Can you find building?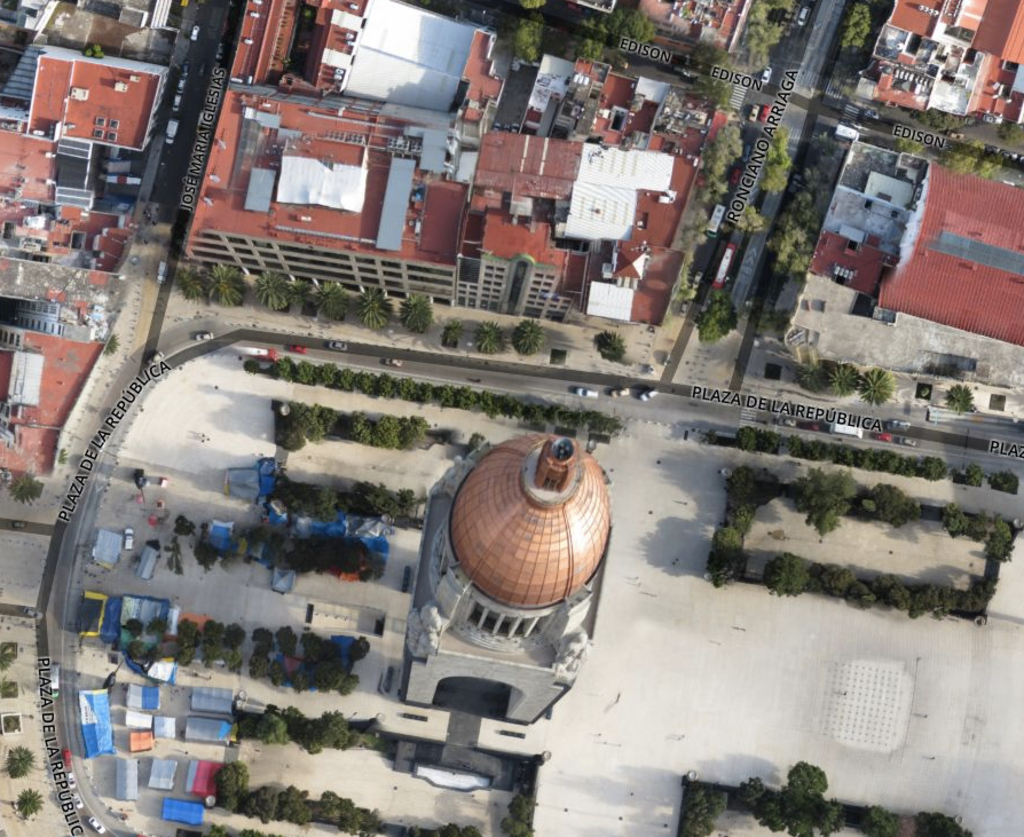
Yes, bounding box: 397 431 611 724.
